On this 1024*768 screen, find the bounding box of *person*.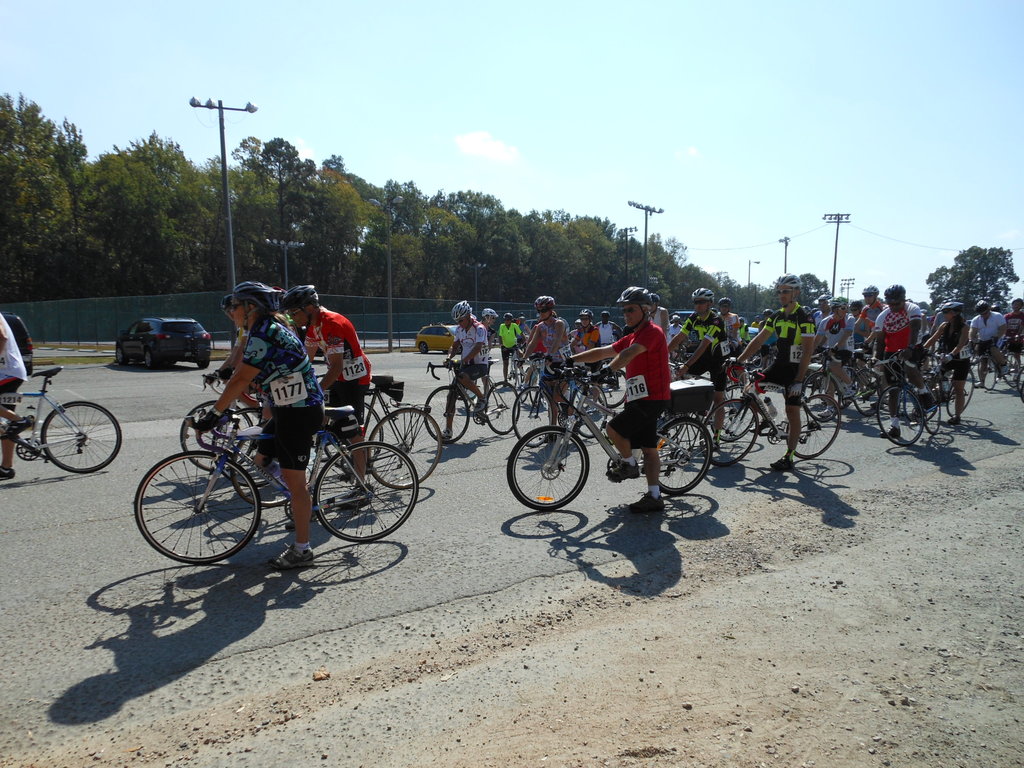
Bounding box: 201, 295, 263, 418.
